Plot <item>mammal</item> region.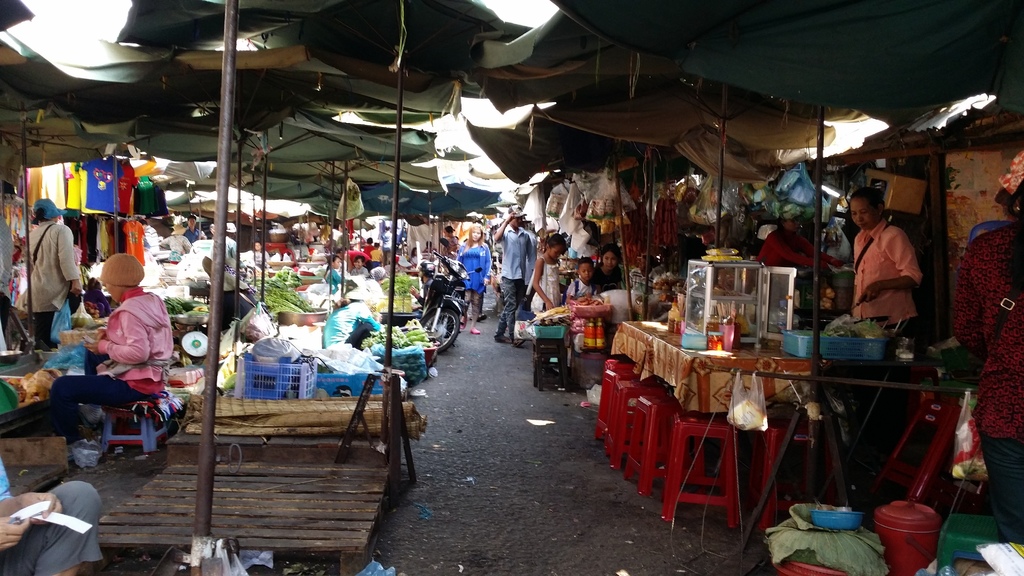
Plotted at {"left": 595, "top": 244, "right": 623, "bottom": 297}.
